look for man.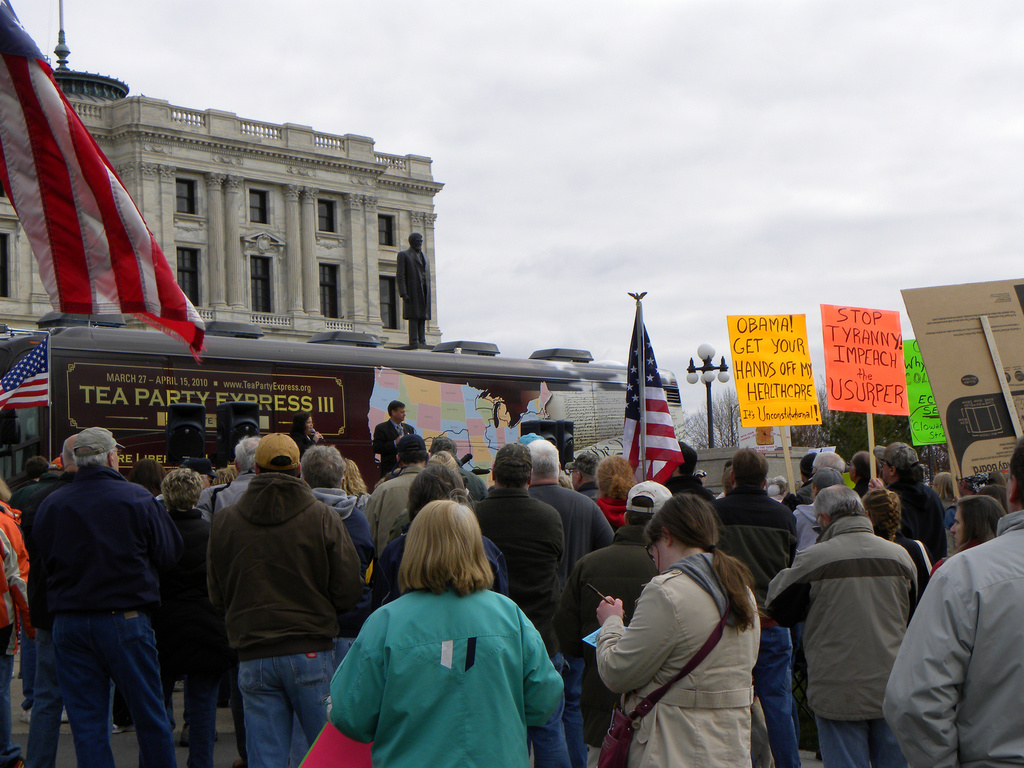
Found: (left=21, top=435, right=78, bottom=554).
